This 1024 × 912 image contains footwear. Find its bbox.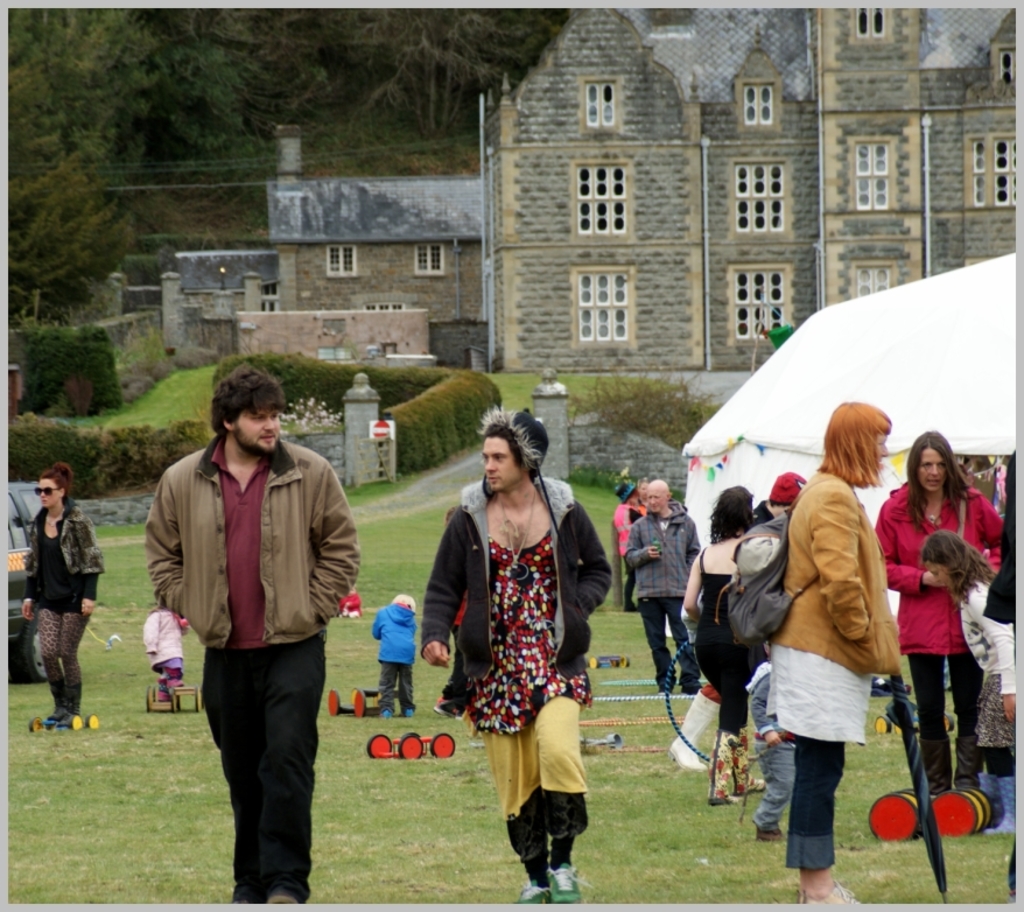
<region>797, 877, 867, 906</region>.
